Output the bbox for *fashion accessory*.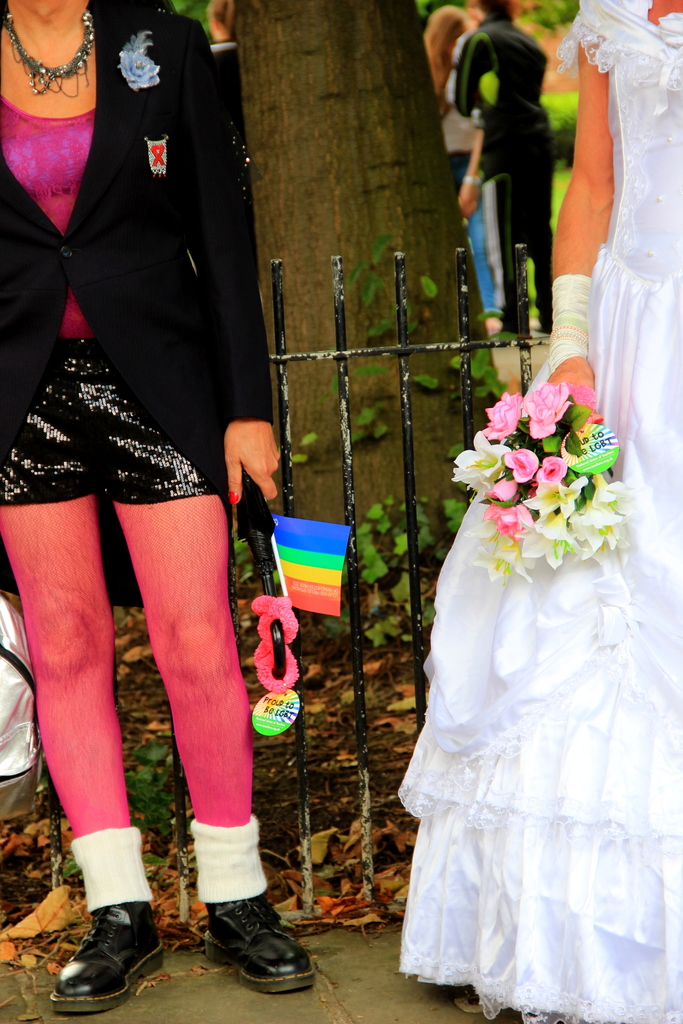
<region>1, 9, 95, 97</region>.
